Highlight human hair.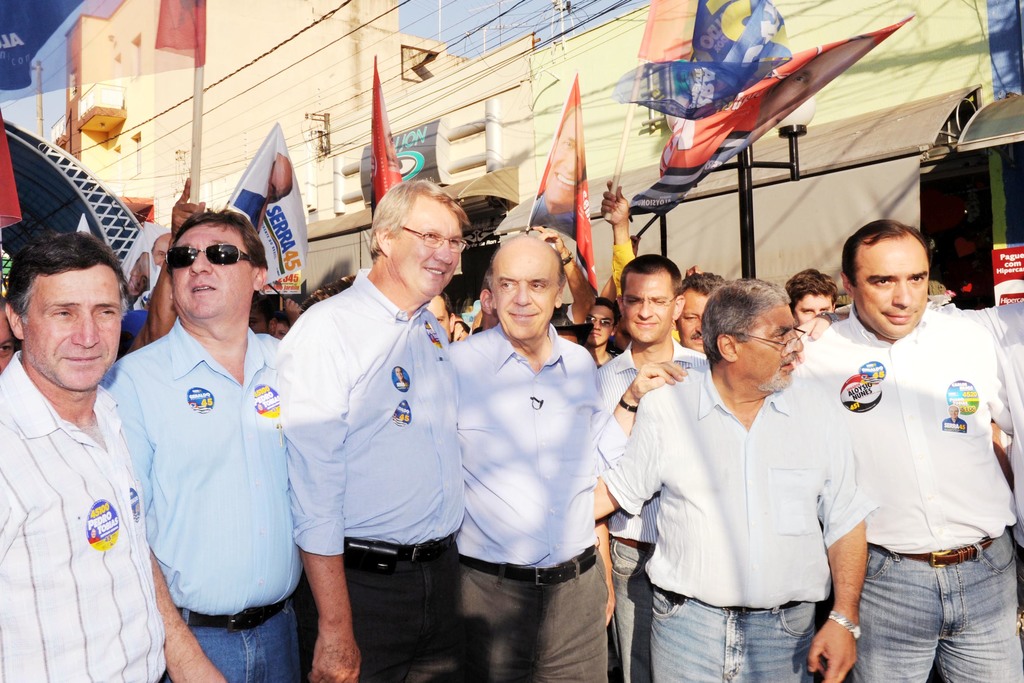
Highlighted region: {"x1": 842, "y1": 219, "x2": 931, "y2": 292}.
